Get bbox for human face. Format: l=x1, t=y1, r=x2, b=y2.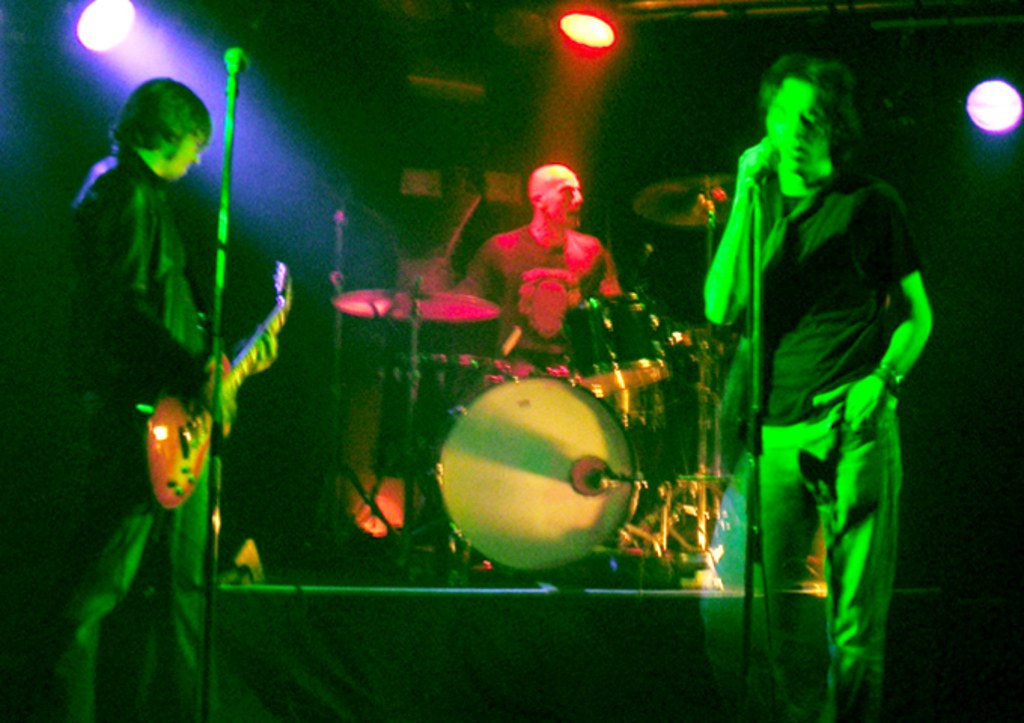
l=768, t=83, r=830, b=170.
